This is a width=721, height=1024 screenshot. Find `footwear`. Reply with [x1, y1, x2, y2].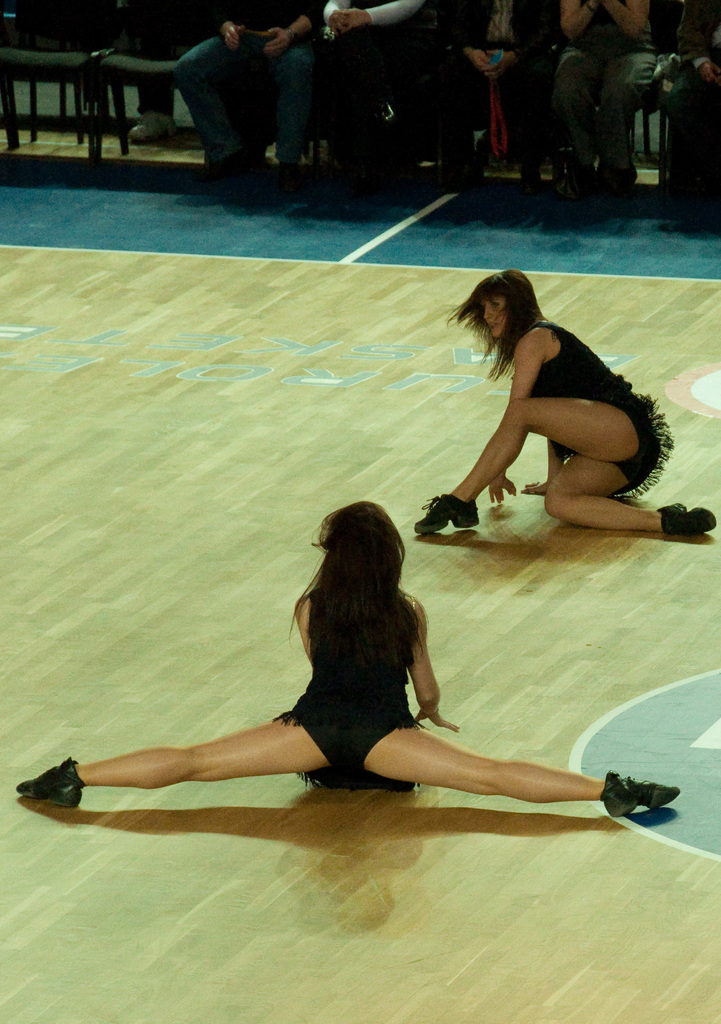
[411, 491, 479, 534].
